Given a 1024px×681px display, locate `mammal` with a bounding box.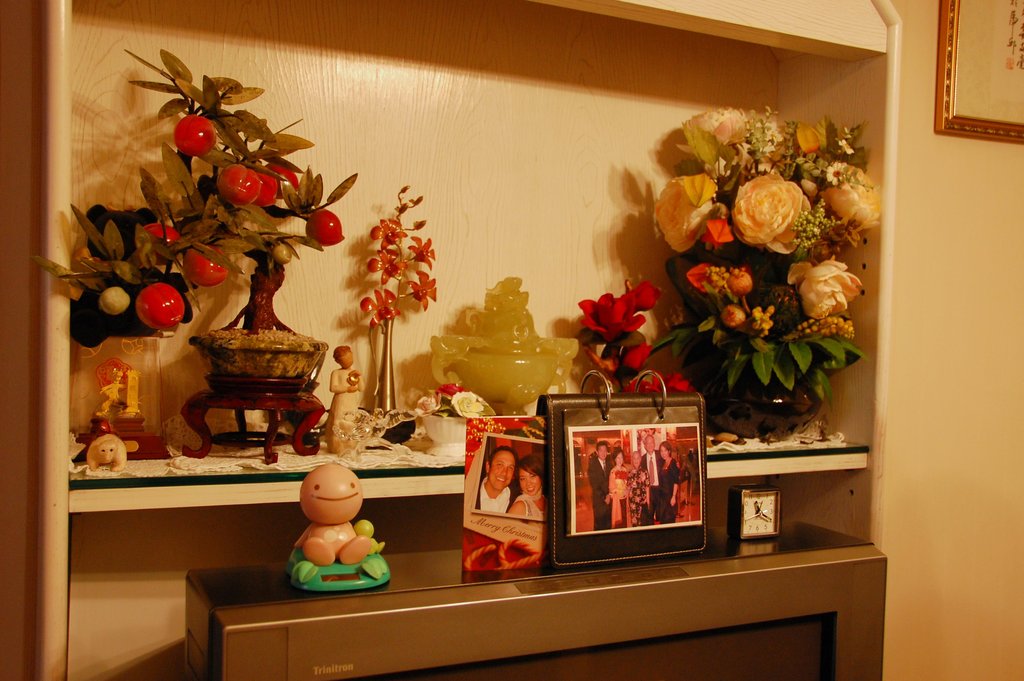
Located: (x1=628, y1=448, x2=650, y2=527).
